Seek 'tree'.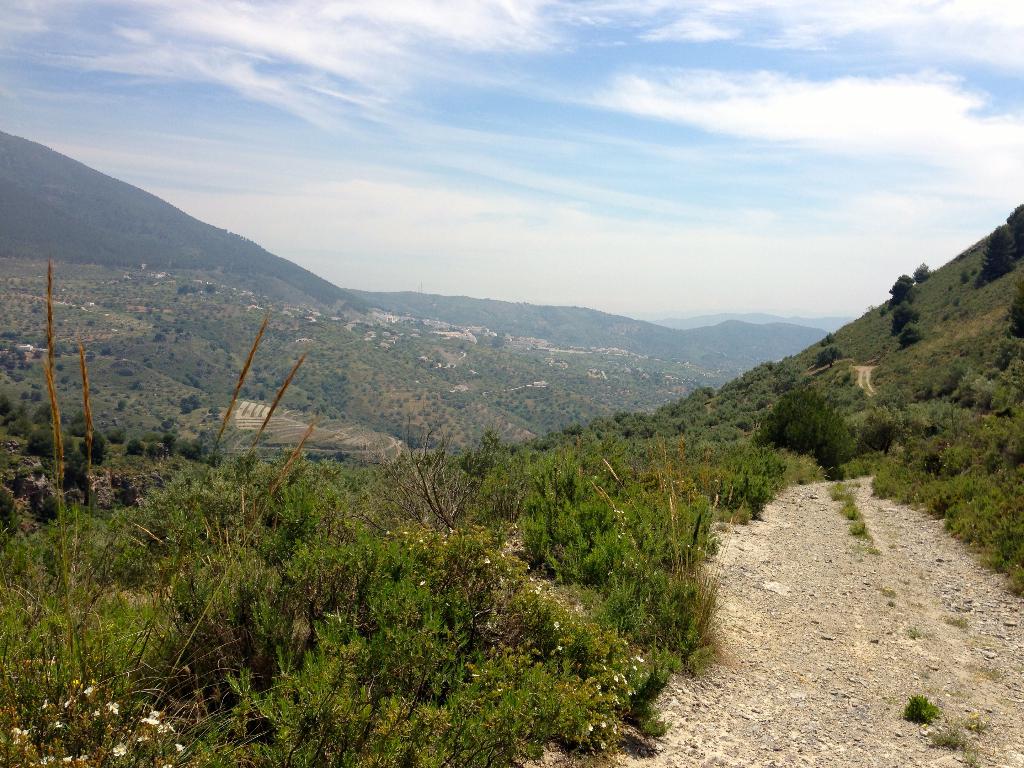
pyautogui.locateOnScreen(815, 348, 842, 367).
